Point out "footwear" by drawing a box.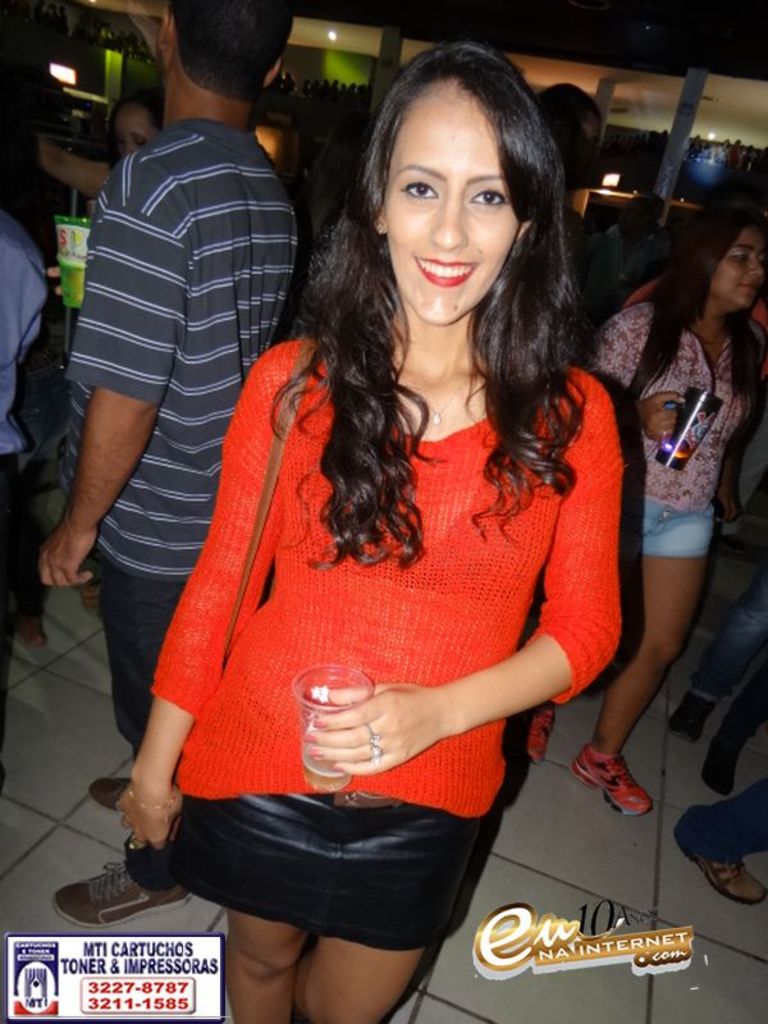
(x1=703, y1=716, x2=748, y2=797).
